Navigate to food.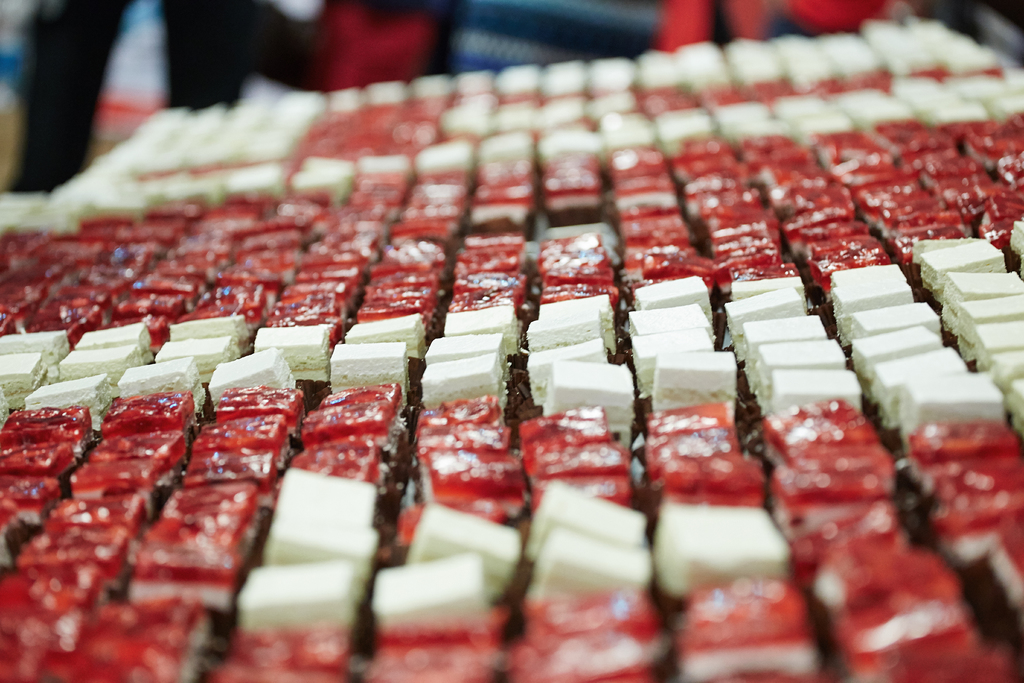
Navigation target: (x1=422, y1=350, x2=508, y2=409).
